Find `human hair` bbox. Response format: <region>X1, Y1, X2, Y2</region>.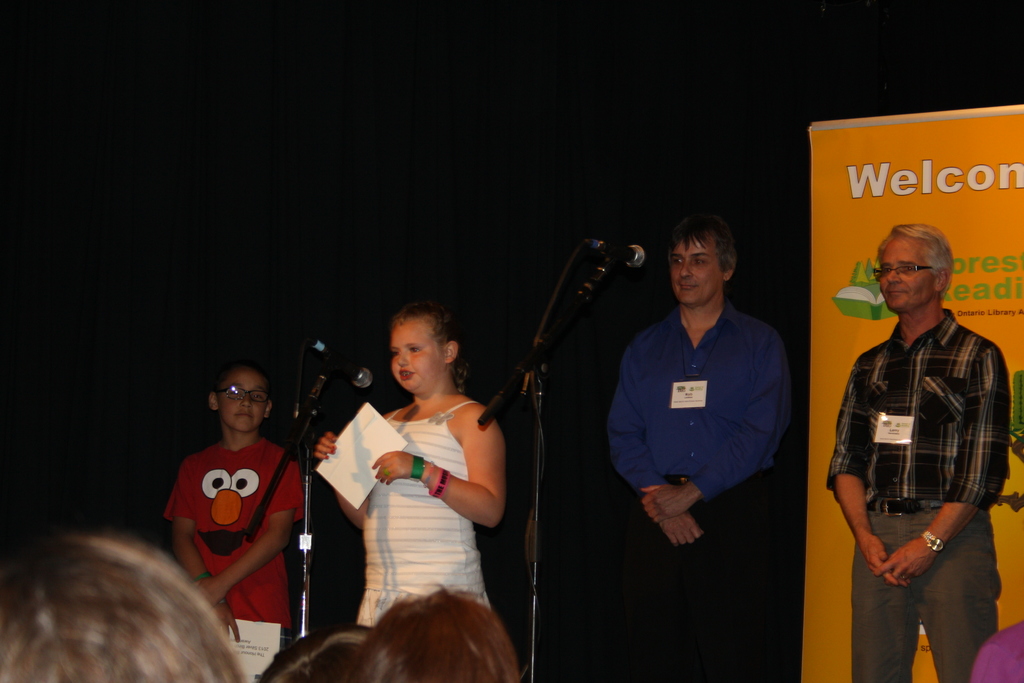
<region>341, 580, 521, 682</region>.
